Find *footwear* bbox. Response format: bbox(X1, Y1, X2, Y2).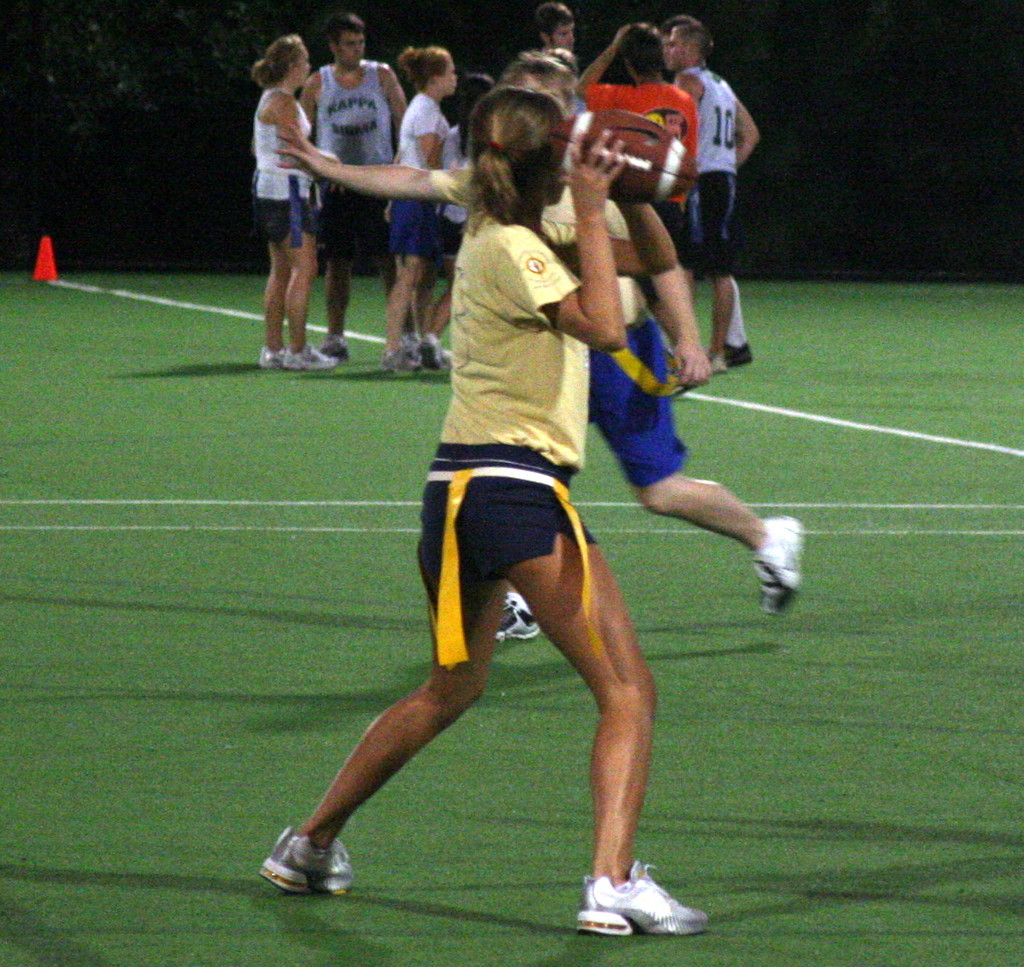
bbox(256, 342, 336, 372).
